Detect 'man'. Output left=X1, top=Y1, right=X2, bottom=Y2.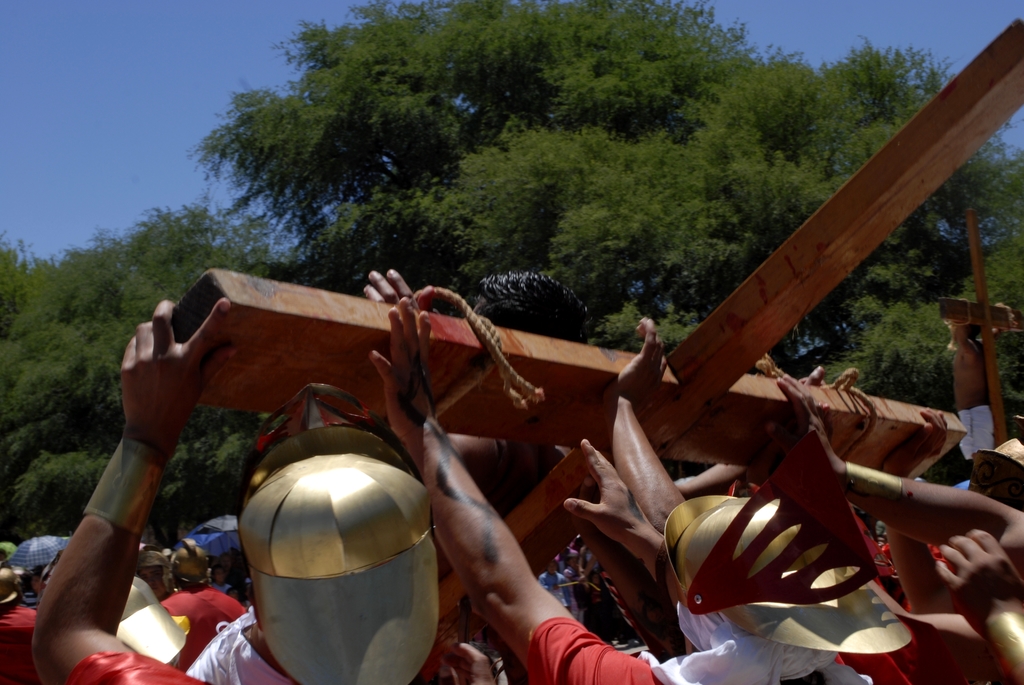
left=228, top=264, right=520, bottom=682.
